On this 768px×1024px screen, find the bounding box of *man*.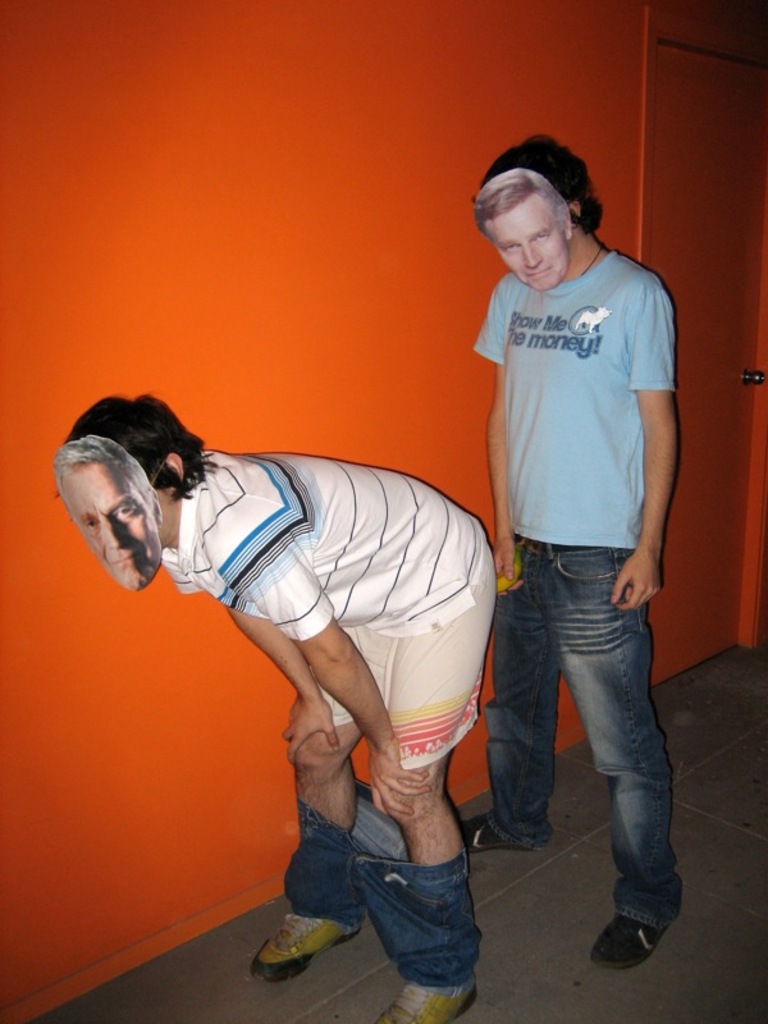
Bounding box: select_region(472, 133, 684, 966).
